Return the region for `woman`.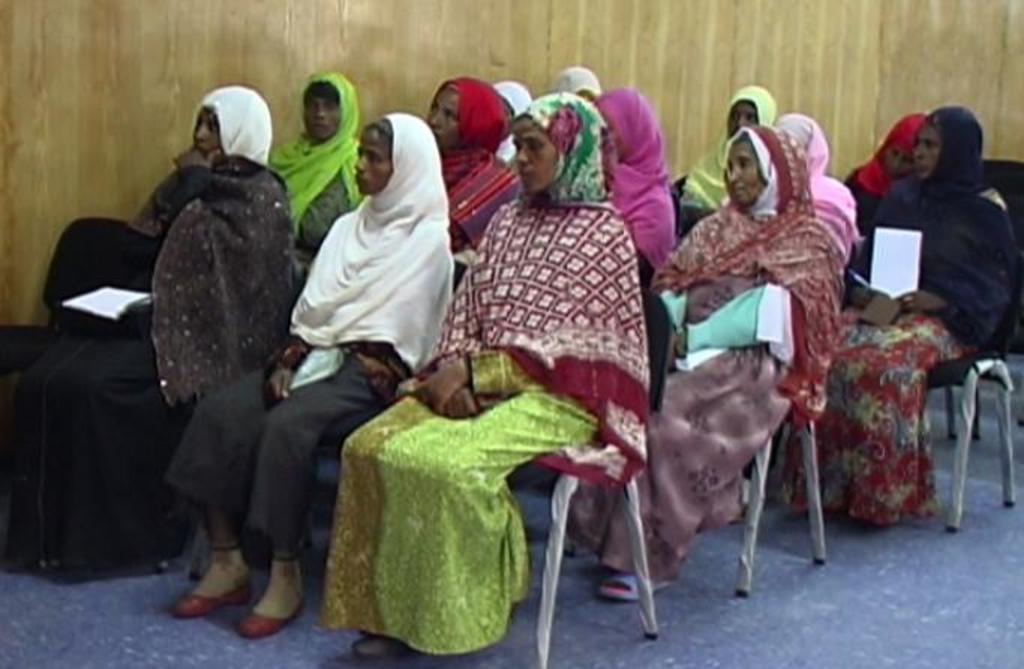
x1=0 y1=81 x2=291 y2=555.
